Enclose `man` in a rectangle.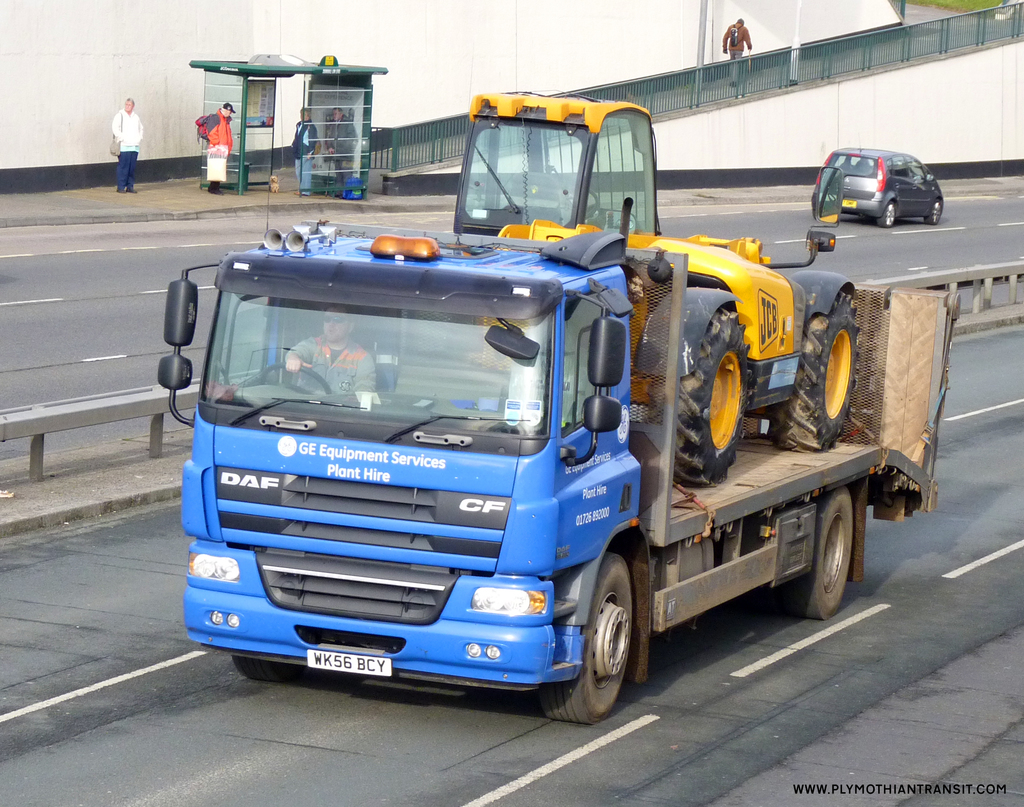
l=289, t=103, r=317, b=197.
